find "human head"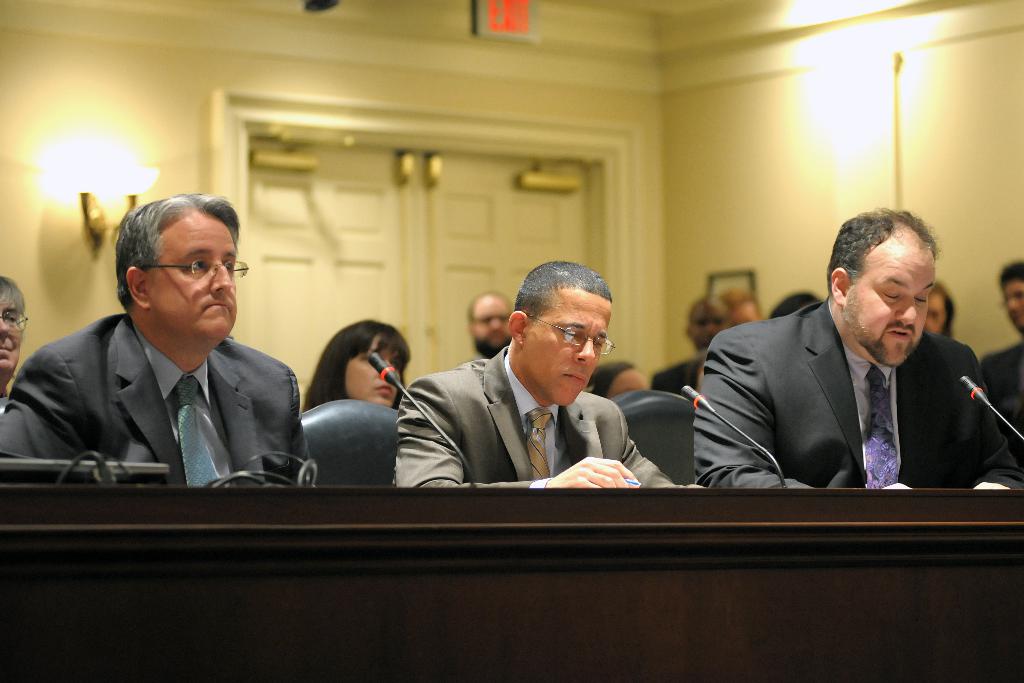
[x1=725, y1=294, x2=760, y2=320]
